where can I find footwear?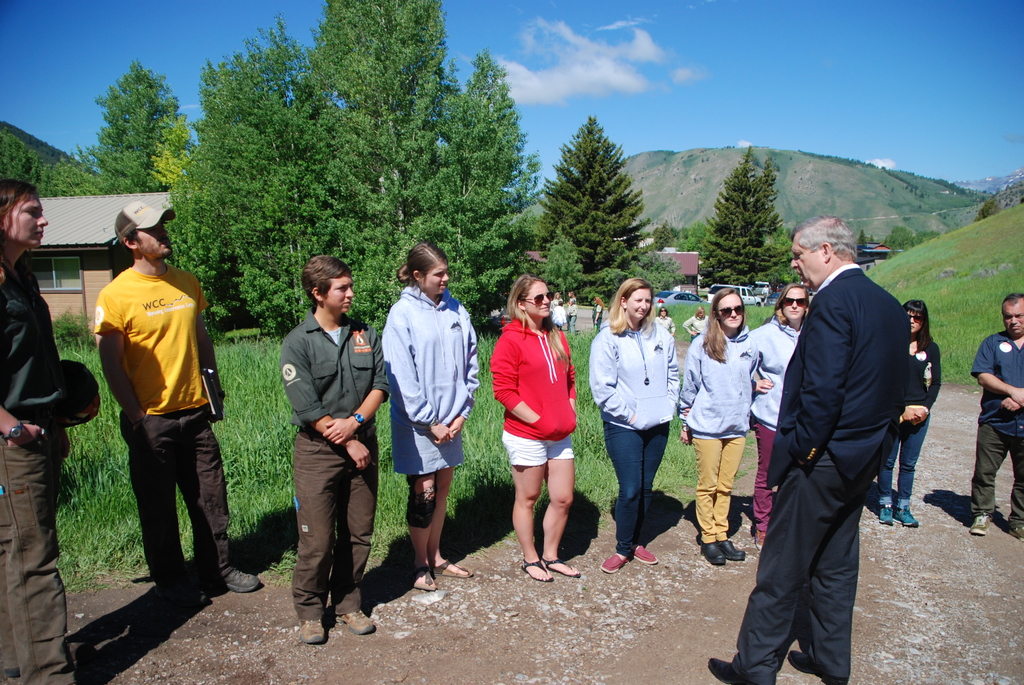
You can find it at l=289, t=609, r=326, b=645.
